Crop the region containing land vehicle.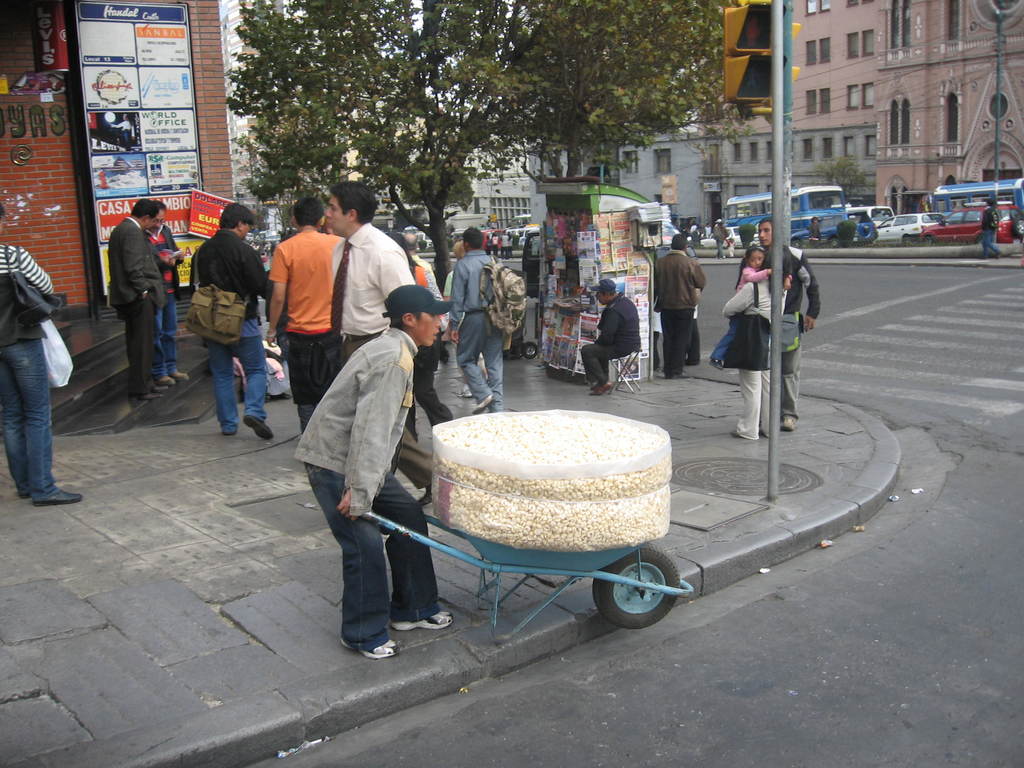
Crop region: <box>919,198,1023,244</box>.
